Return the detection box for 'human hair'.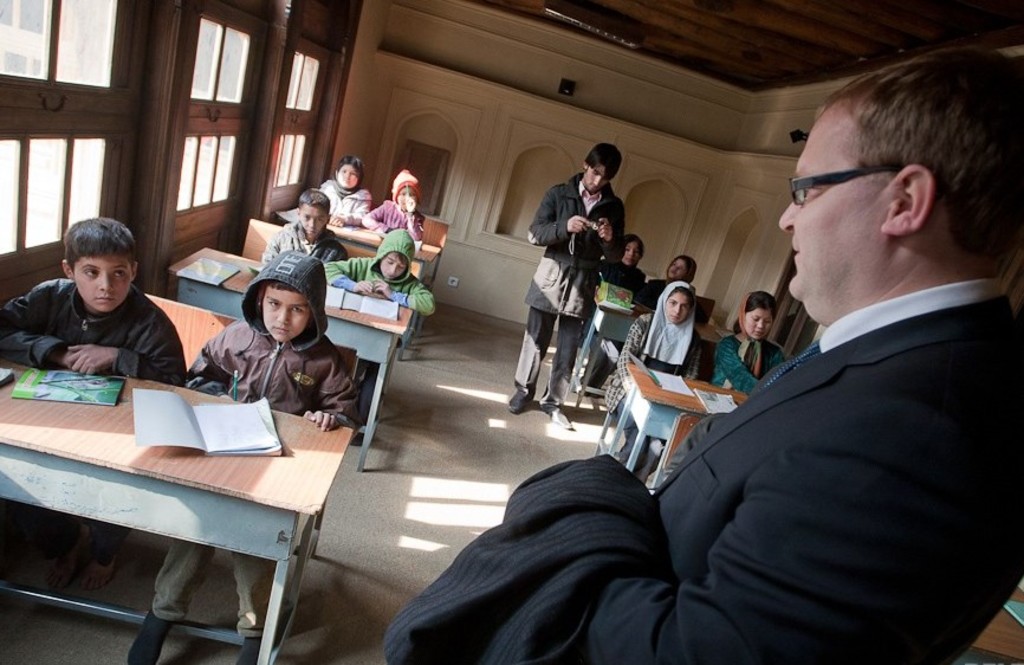
x1=584, y1=142, x2=624, y2=185.
